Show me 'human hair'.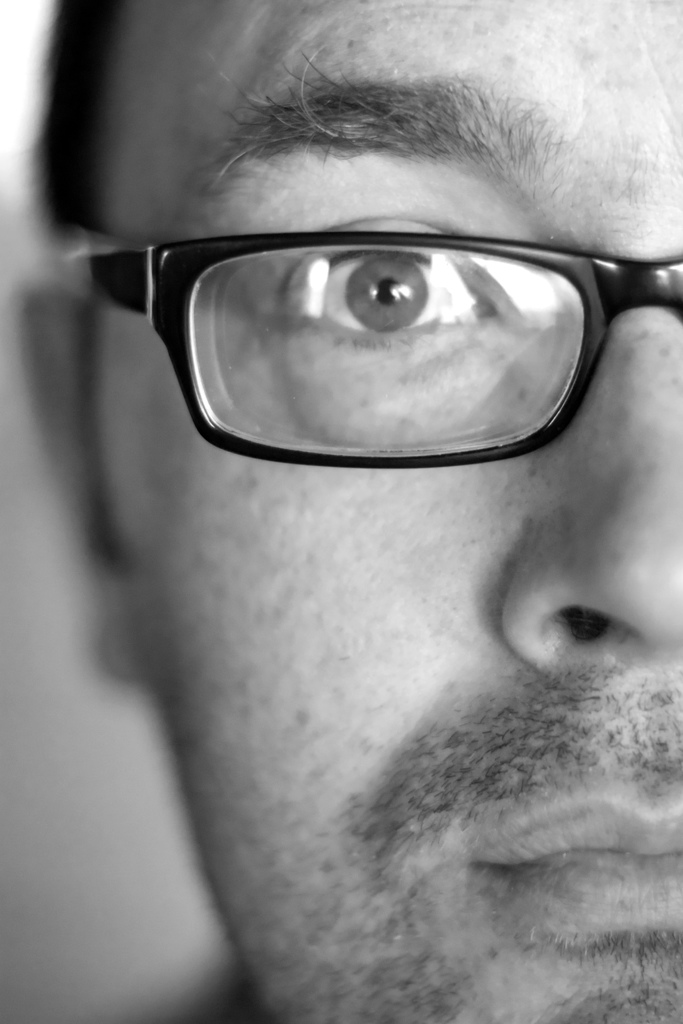
'human hair' is here: <bbox>3, 0, 115, 548</bbox>.
